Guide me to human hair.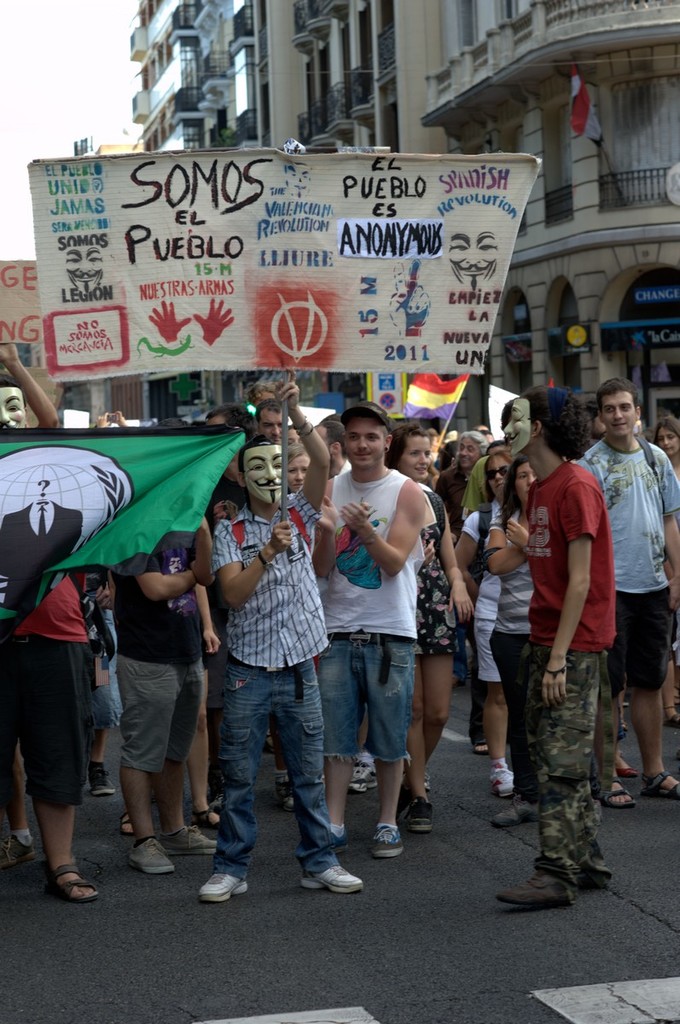
Guidance: pyautogui.locateOnScreen(204, 404, 257, 444).
